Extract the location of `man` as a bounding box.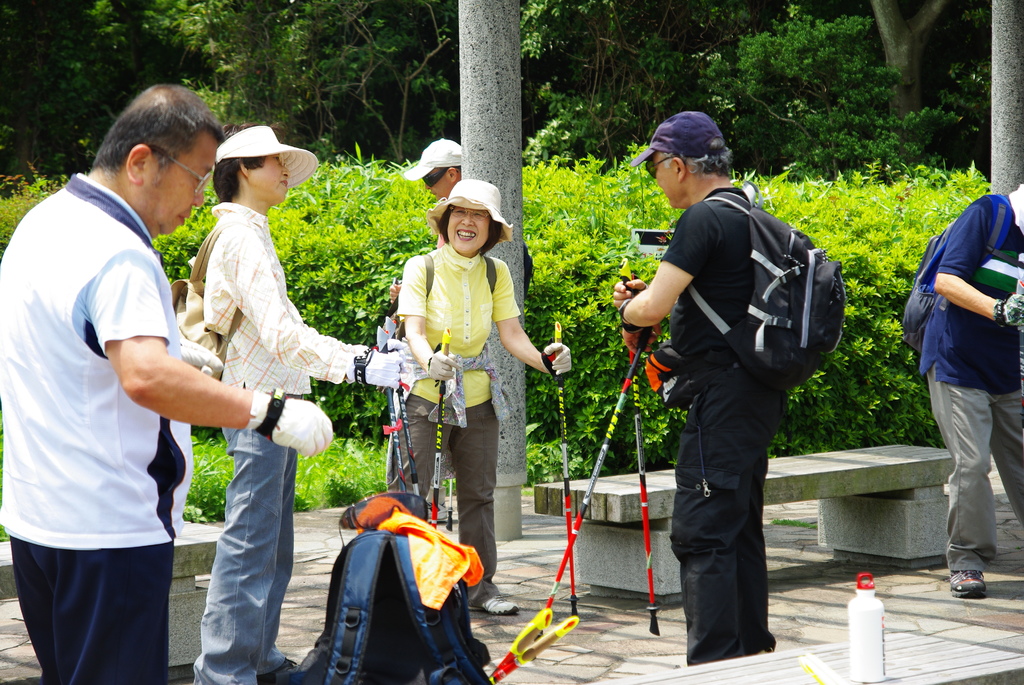
(x1=195, y1=128, x2=404, y2=684).
